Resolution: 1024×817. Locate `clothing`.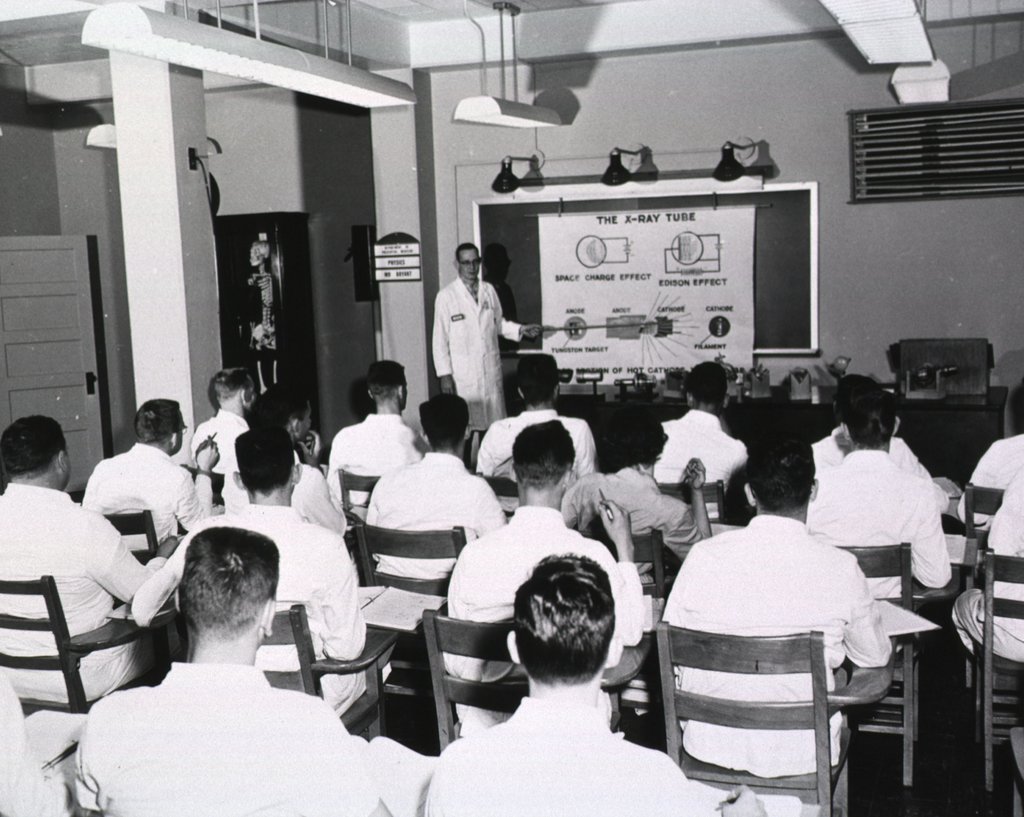
0:471:163:706.
